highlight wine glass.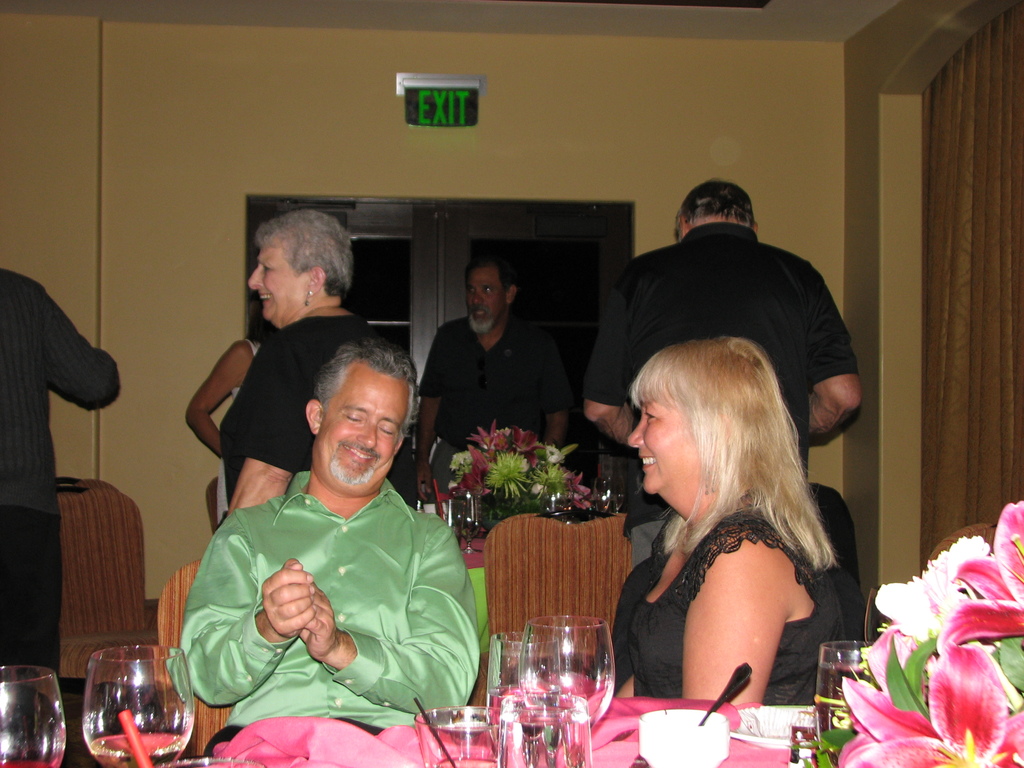
Highlighted region: {"x1": 83, "y1": 643, "x2": 188, "y2": 767}.
